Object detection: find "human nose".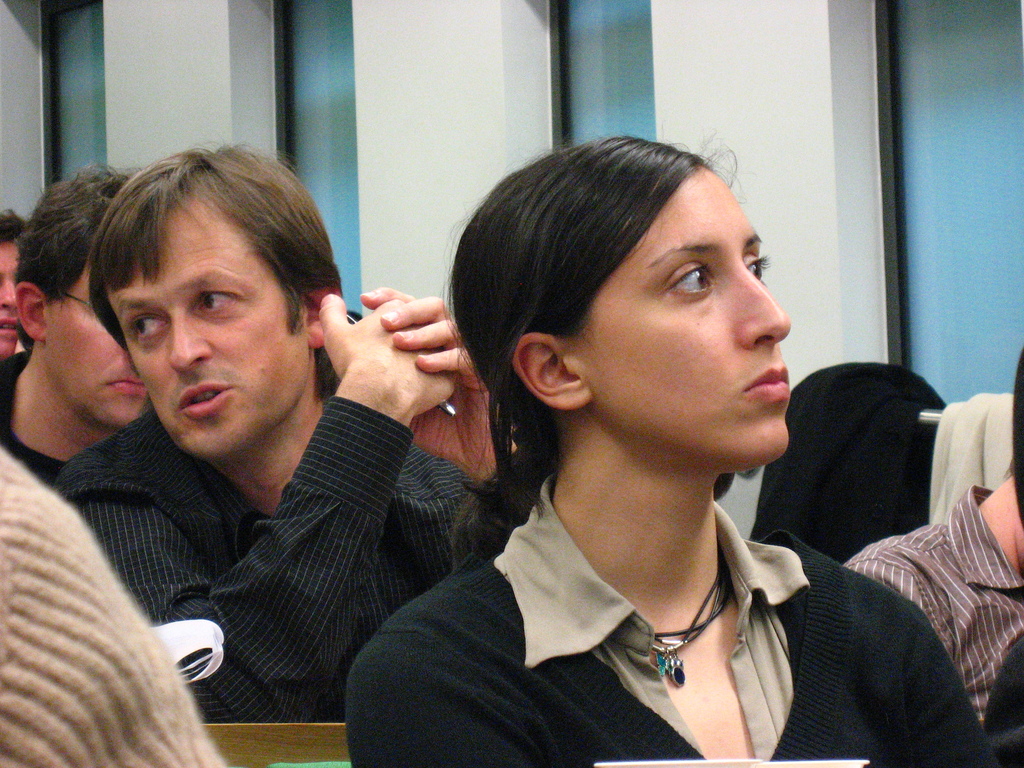
select_region(164, 307, 214, 371).
